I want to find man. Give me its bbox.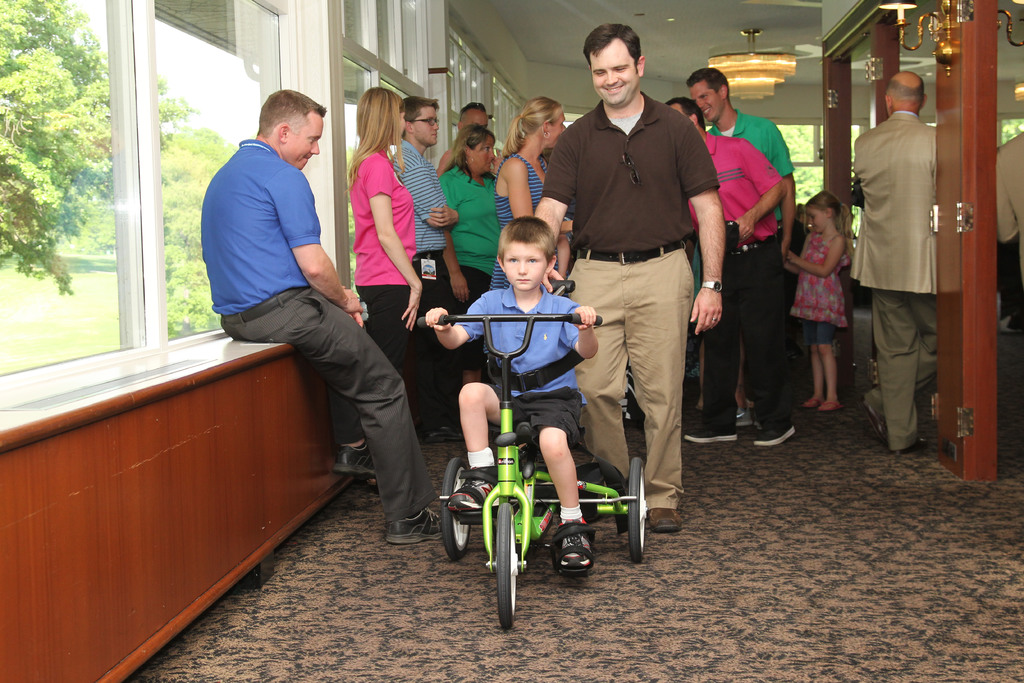
bbox=(194, 85, 445, 546).
